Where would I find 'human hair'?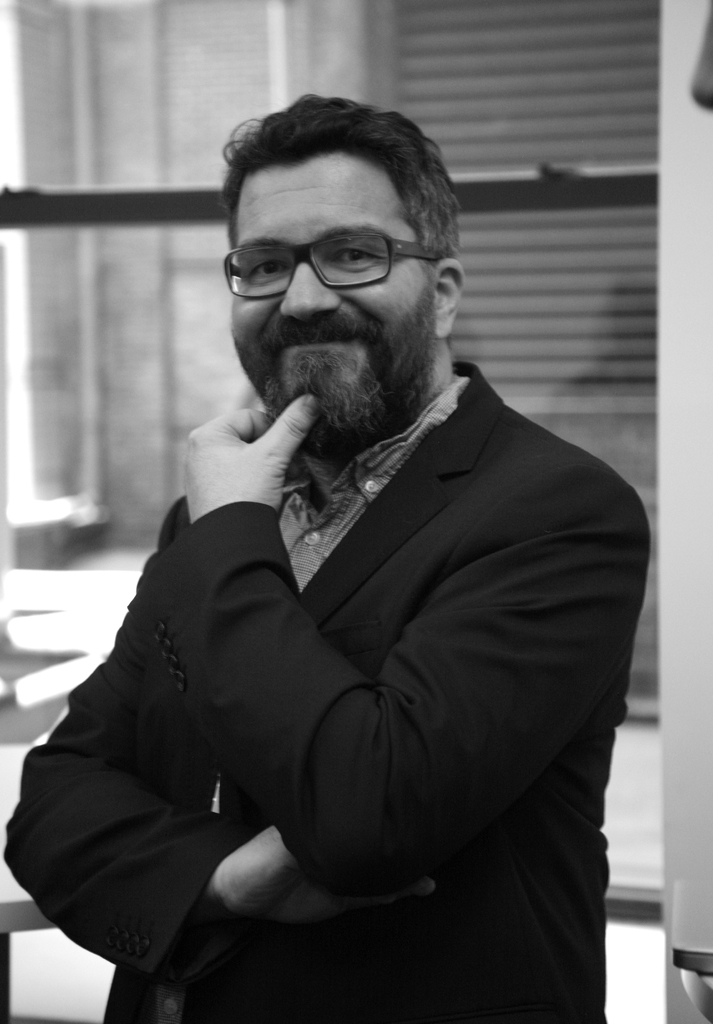
At box=[213, 100, 458, 282].
